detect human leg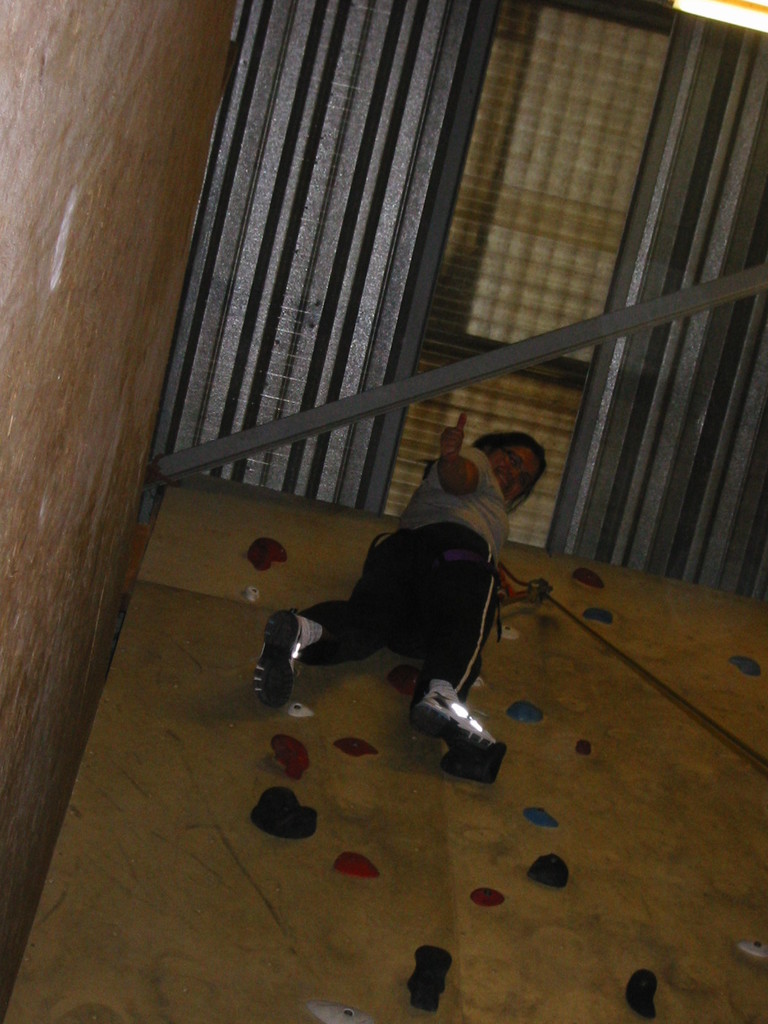
select_region(247, 522, 403, 712)
